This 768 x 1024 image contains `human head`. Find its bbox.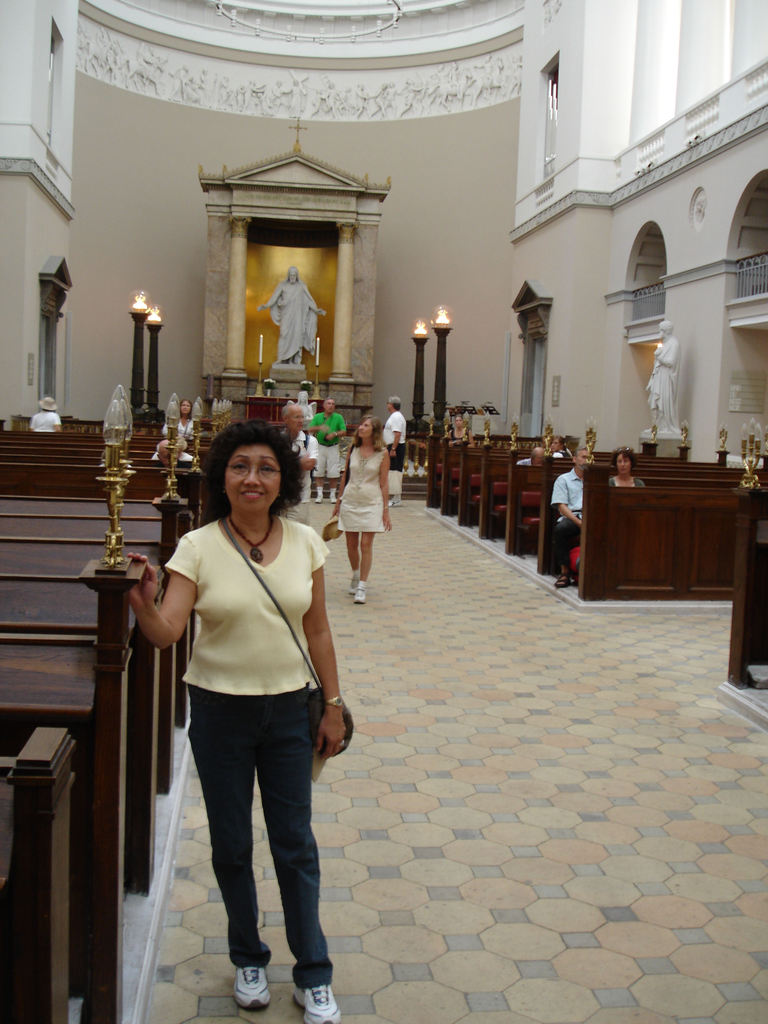
crop(280, 402, 310, 435).
